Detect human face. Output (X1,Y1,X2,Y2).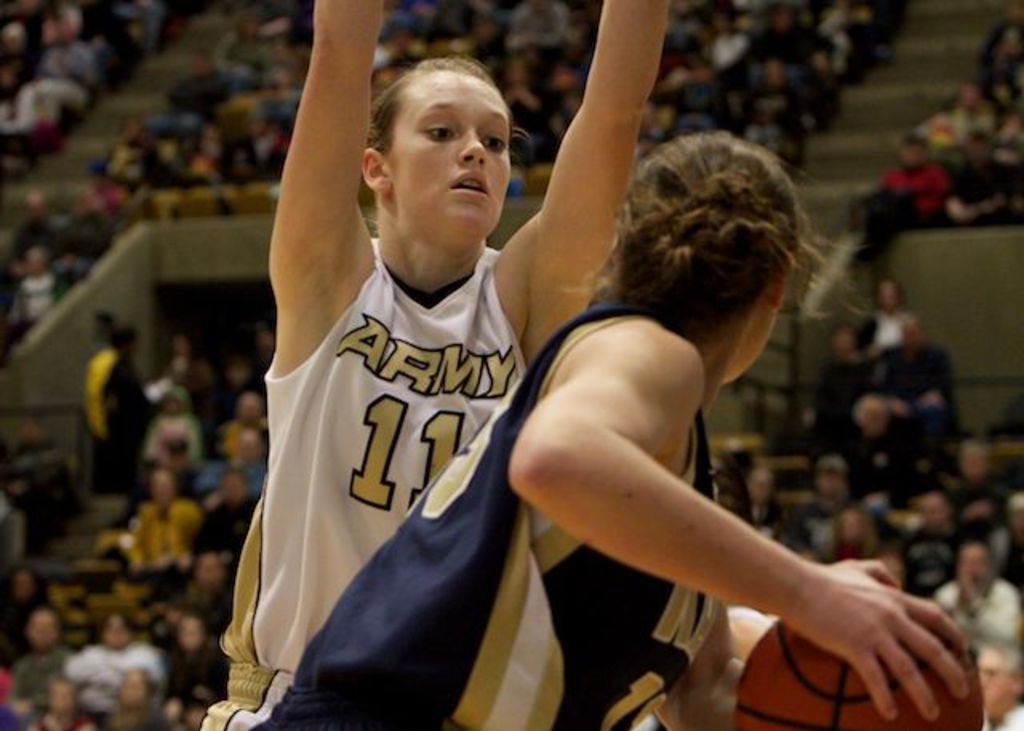
(107,616,128,649).
